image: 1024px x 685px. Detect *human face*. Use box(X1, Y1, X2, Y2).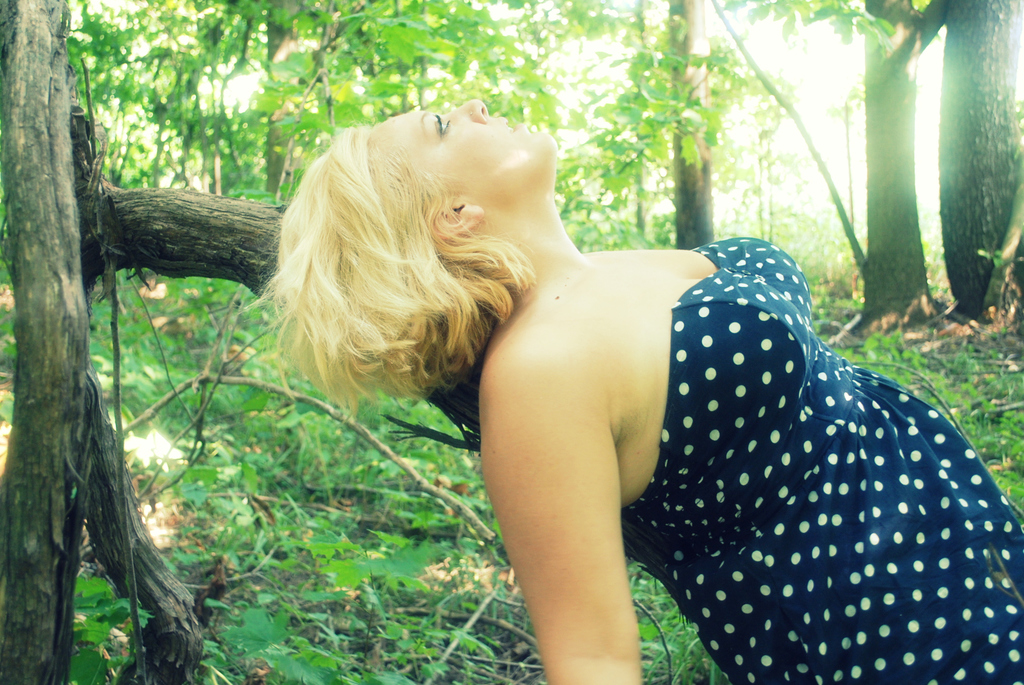
box(372, 100, 557, 194).
